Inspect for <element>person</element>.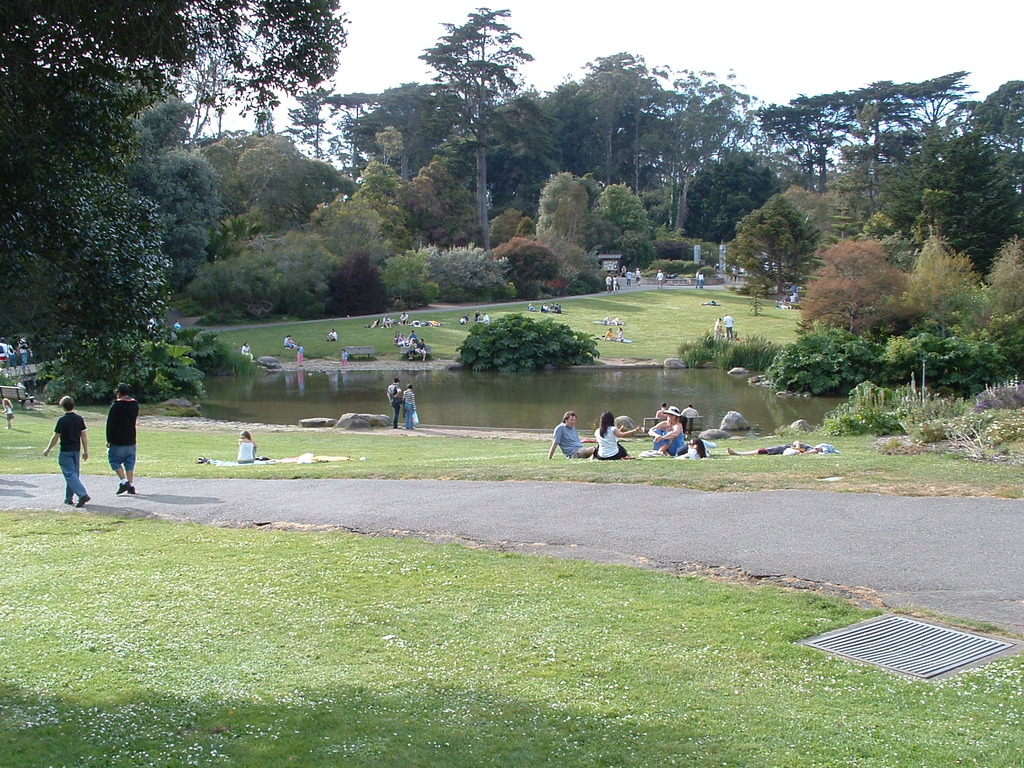
Inspection: box(394, 381, 418, 431).
